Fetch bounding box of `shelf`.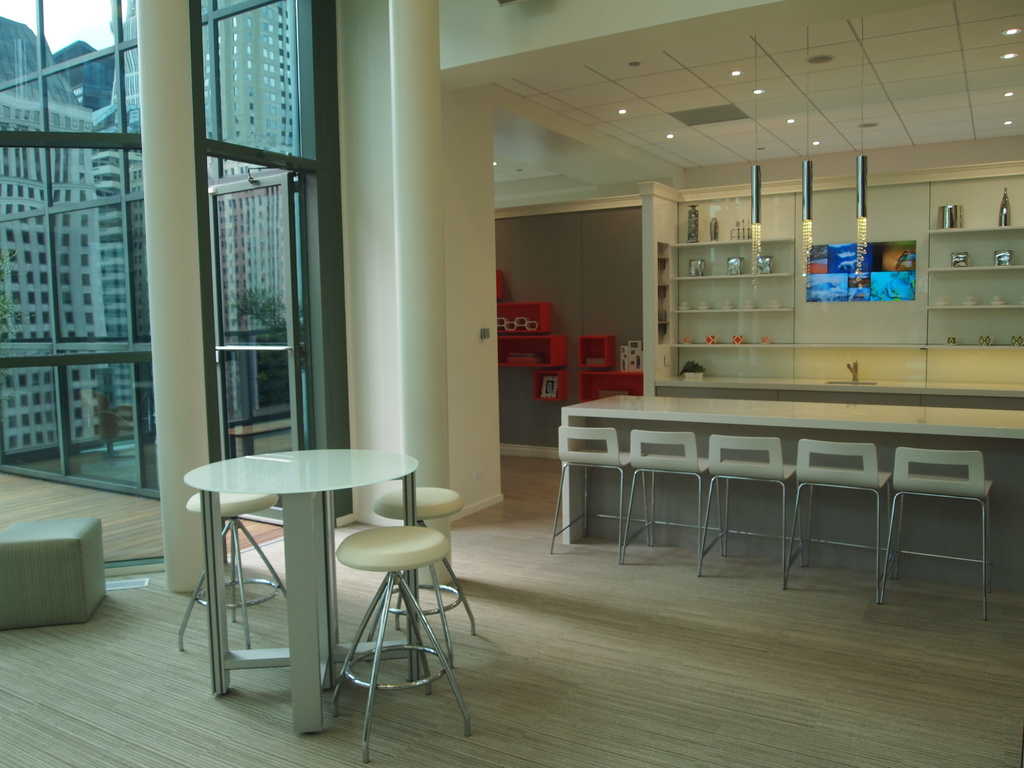
Bbox: 921,266,1023,308.
